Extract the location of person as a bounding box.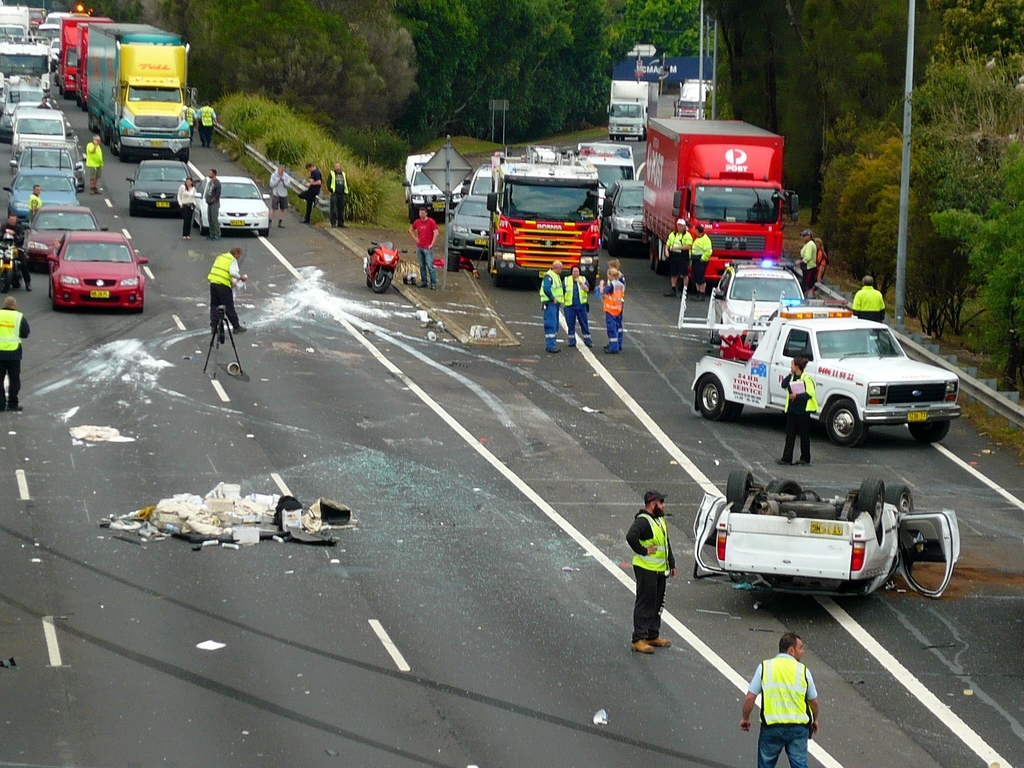
[0, 213, 31, 294].
